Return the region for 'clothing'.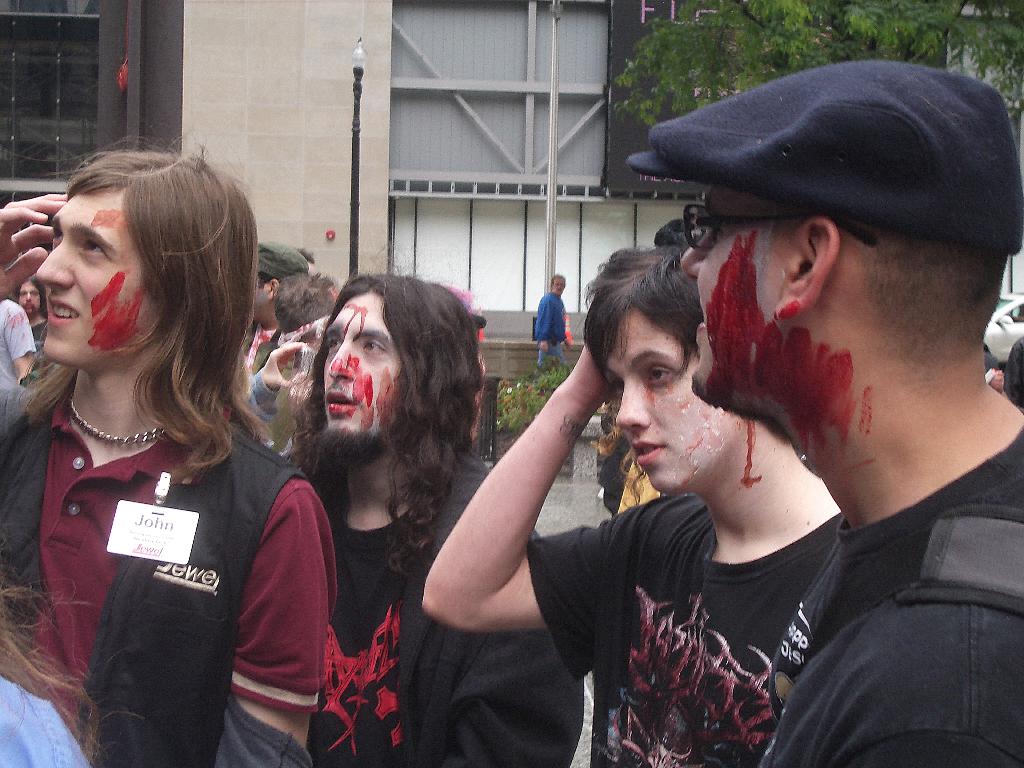
(307,445,585,767).
